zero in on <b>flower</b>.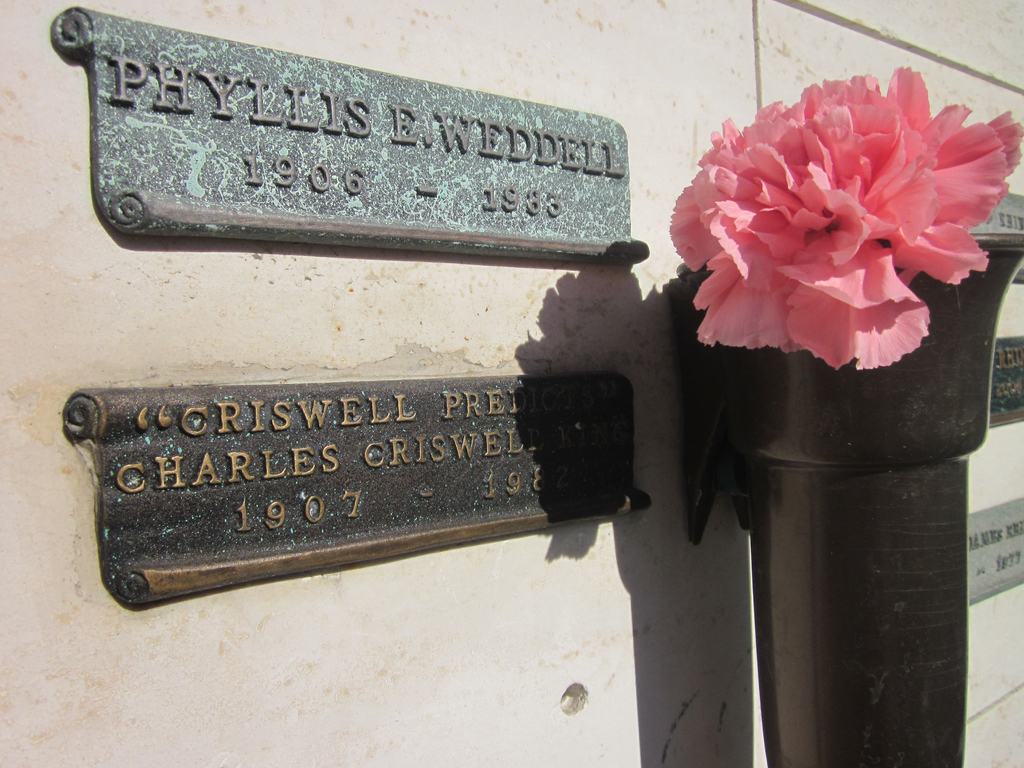
Zeroed in: x1=669, y1=63, x2=1011, y2=390.
